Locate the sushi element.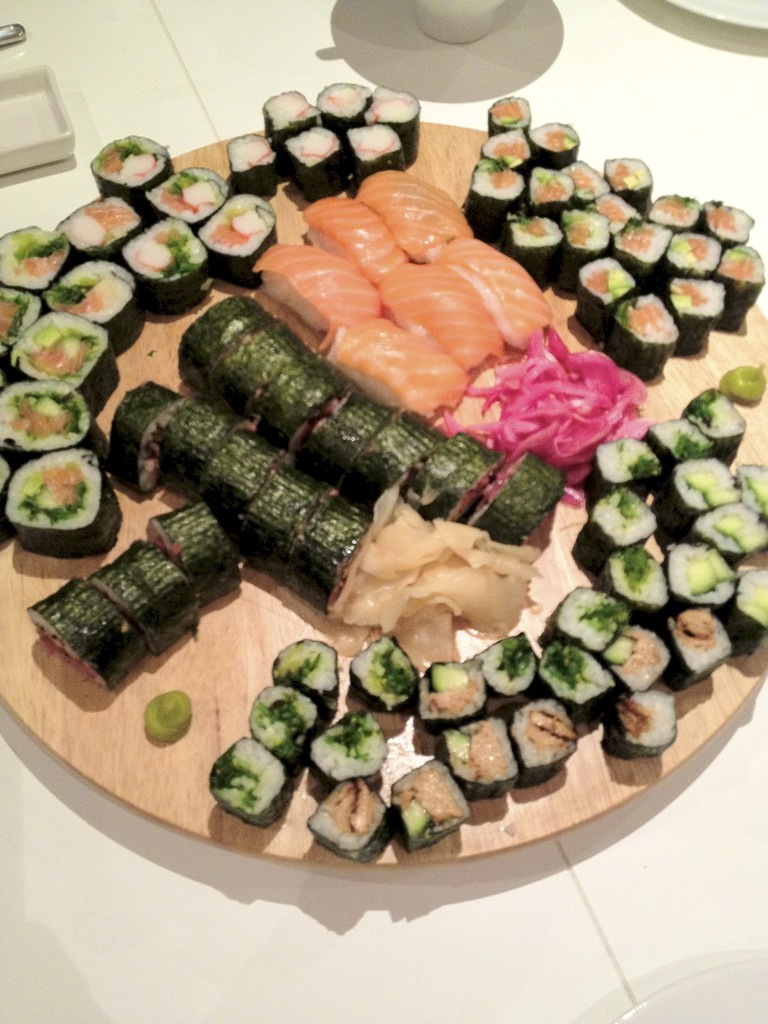
Element bbox: <bbox>0, 284, 51, 350</bbox>.
